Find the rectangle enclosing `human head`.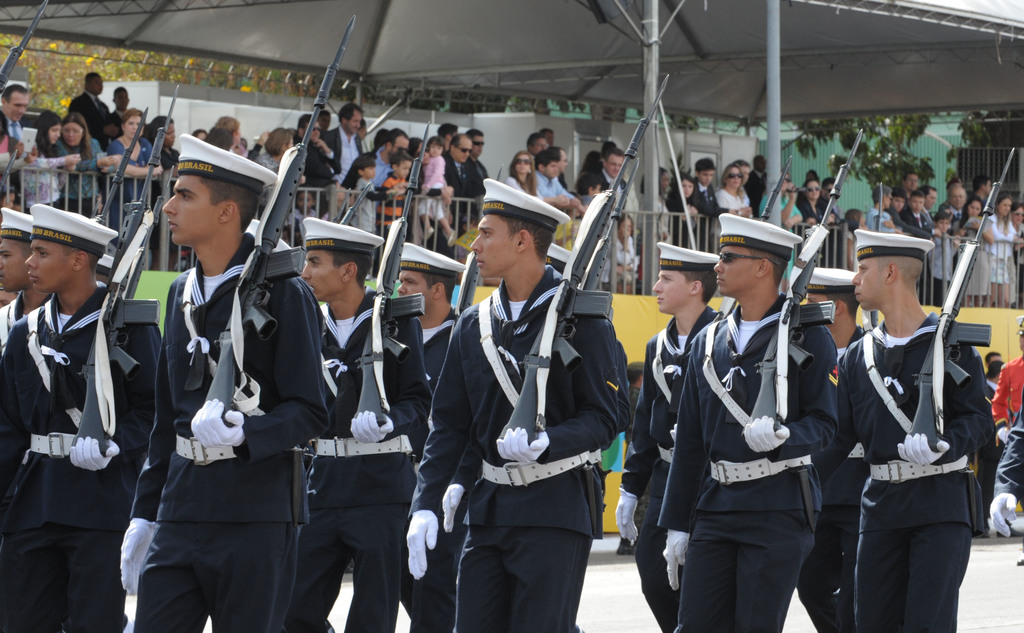
(x1=626, y1=360, x2=646, y2=389).
